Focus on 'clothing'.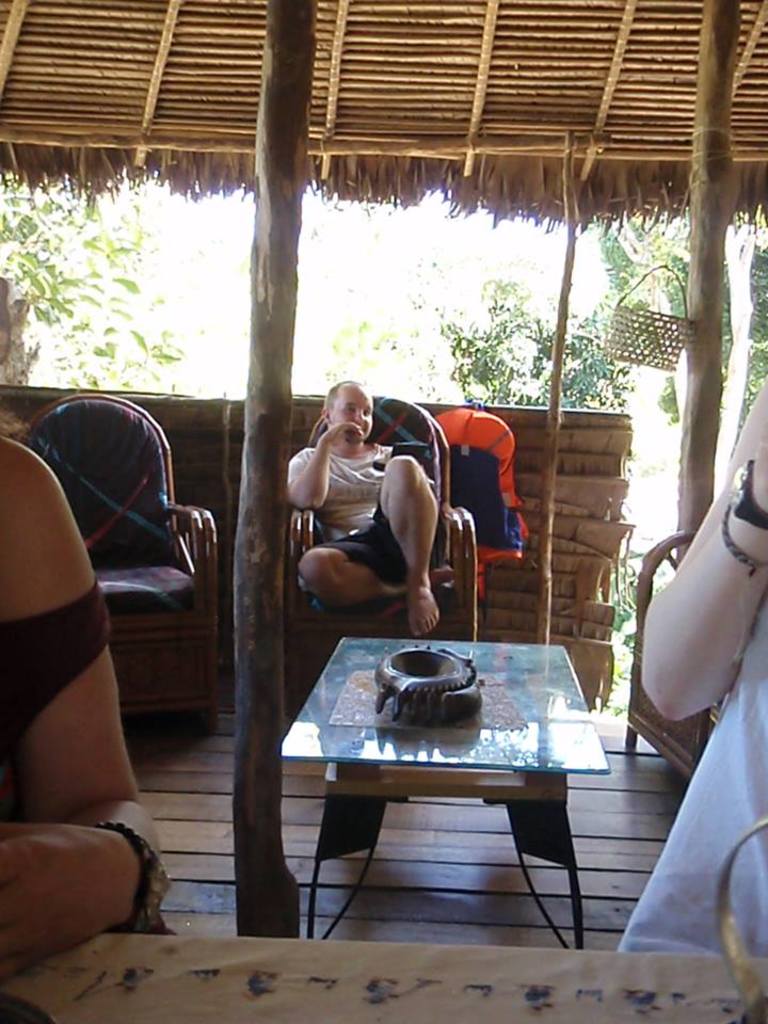
Focused at [x1=299, y1=441, x2=455, y2=594].
